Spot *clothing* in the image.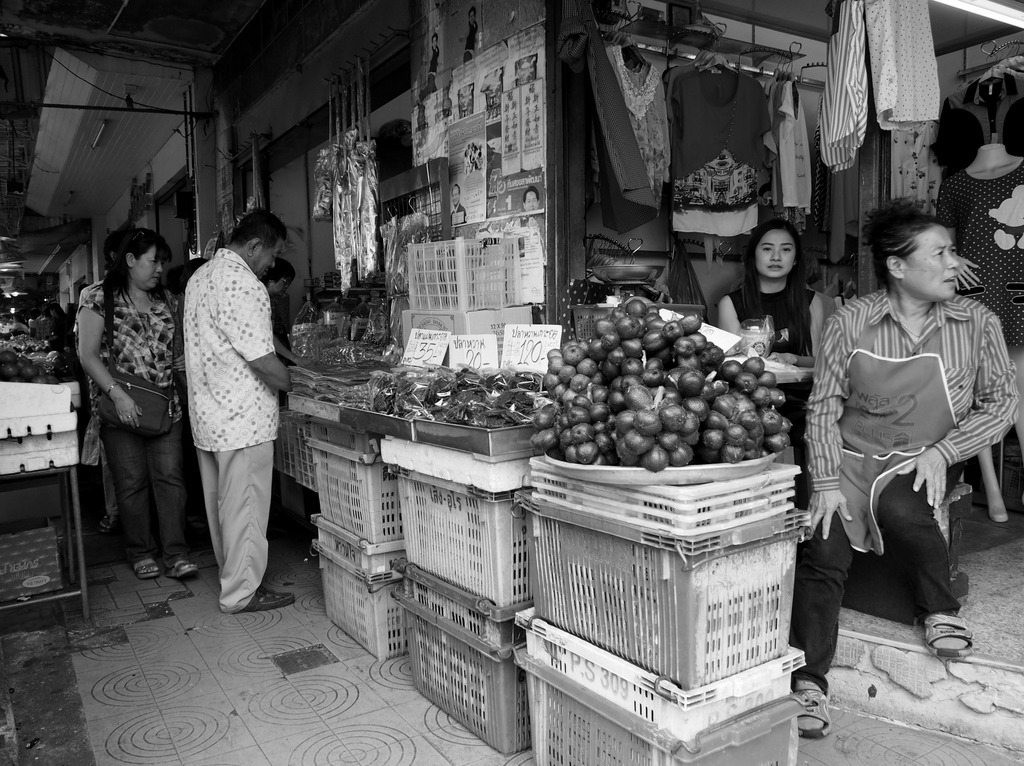
*clothing* found at box(175, 232, 285, 609).
